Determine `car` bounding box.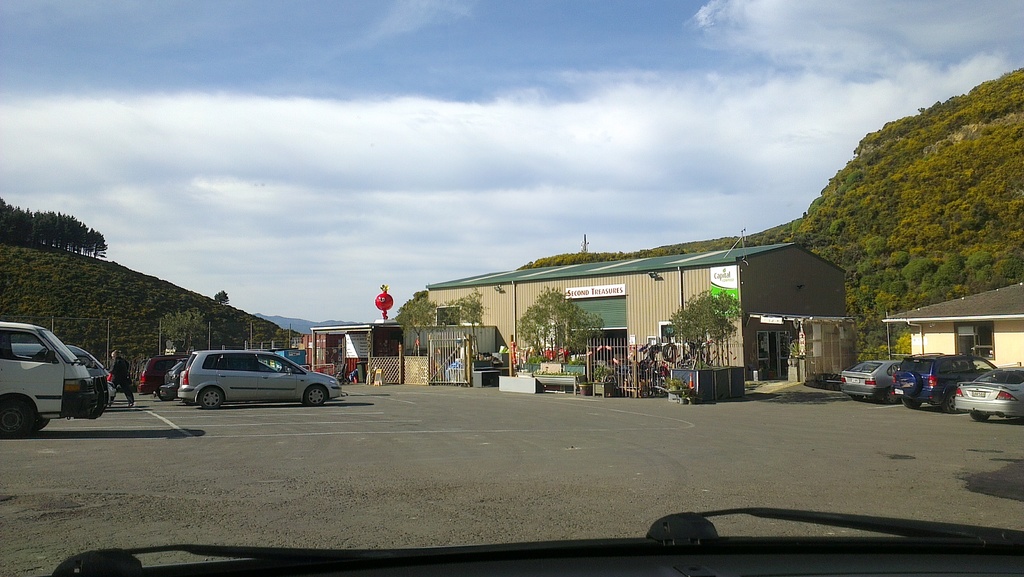
Determined: [x1=838, y1=354, x2=909, y2=404].
